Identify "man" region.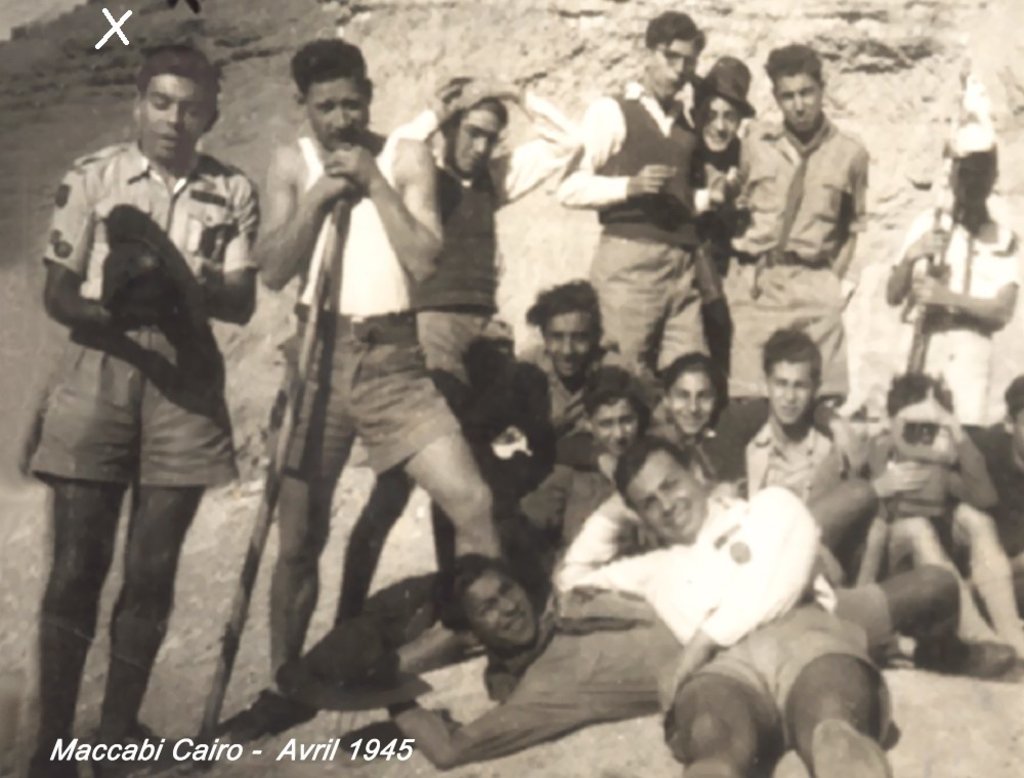
Region: (550, 427, 903, 777).
